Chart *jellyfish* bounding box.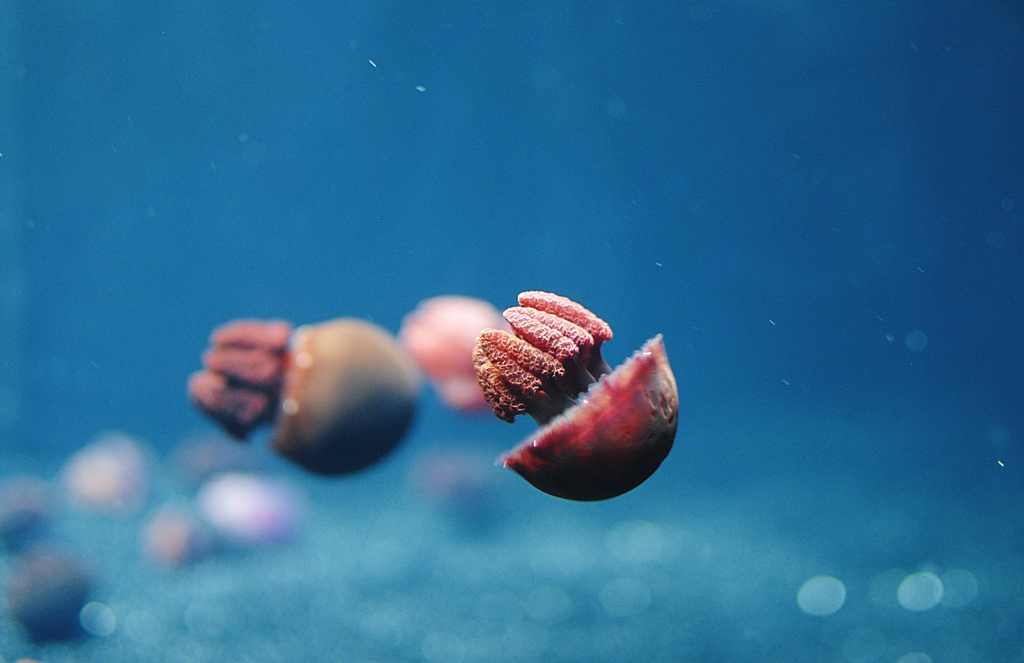
Charted: l=458, t=283, r=670, b=487.
